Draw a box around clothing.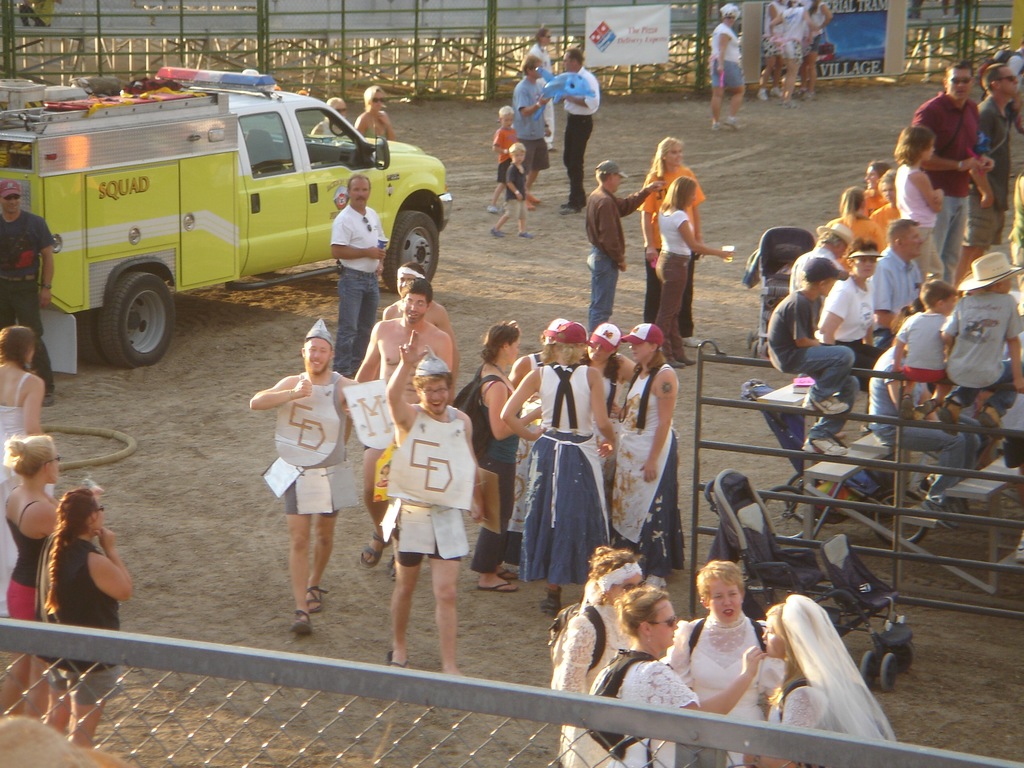
box(504, 159, 526, 218).
